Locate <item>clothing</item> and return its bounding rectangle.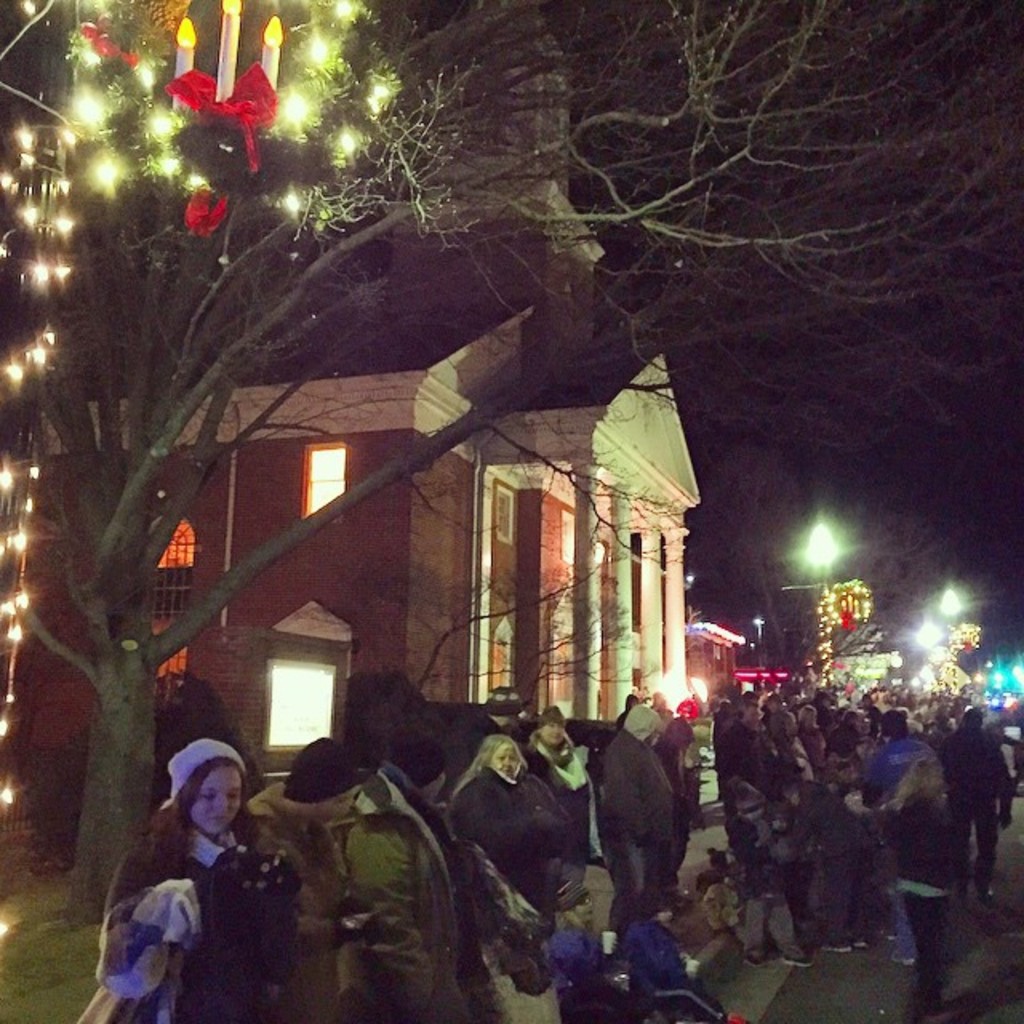
bbox=(942, 715, 1003, 882).
